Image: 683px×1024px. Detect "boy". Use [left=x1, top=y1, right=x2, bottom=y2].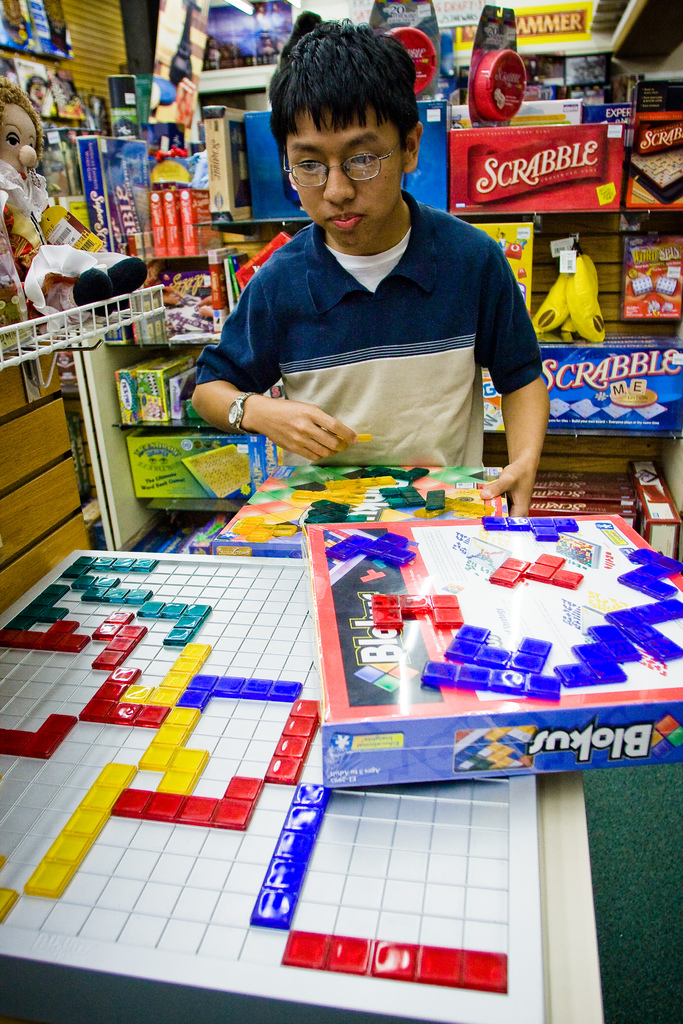
[left=187, top=15, right=550, bottom=517].
